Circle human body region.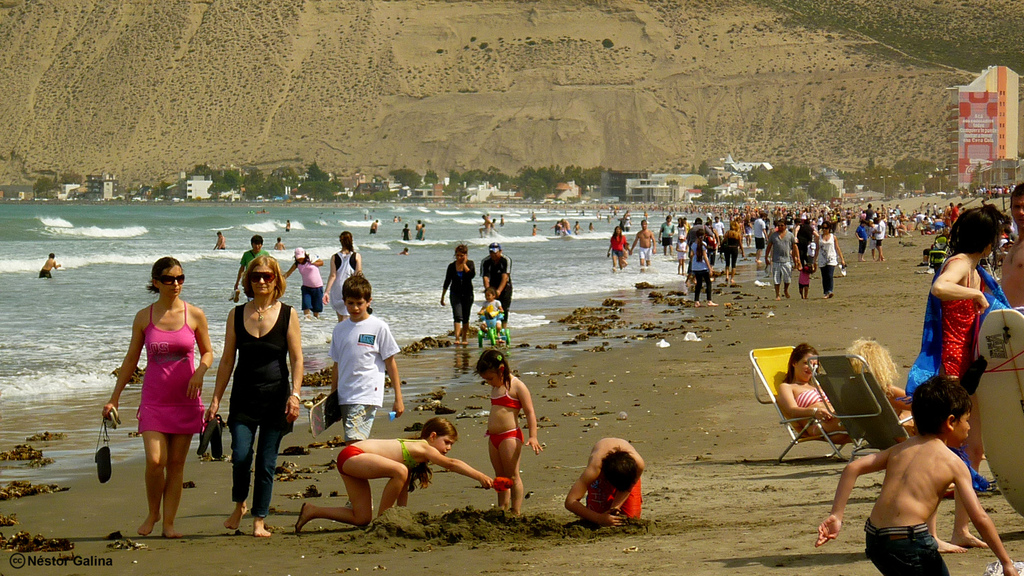
Region: (left=709, top=215, right=727, bottom=242).
